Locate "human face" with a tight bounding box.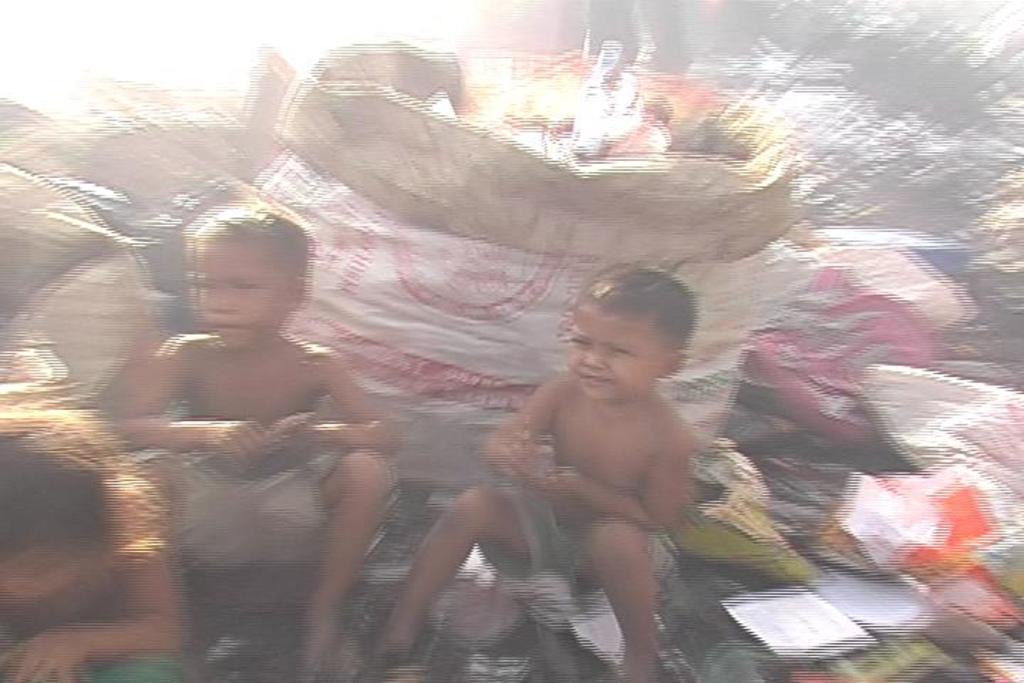
detection(569, 307, 661, 400).
